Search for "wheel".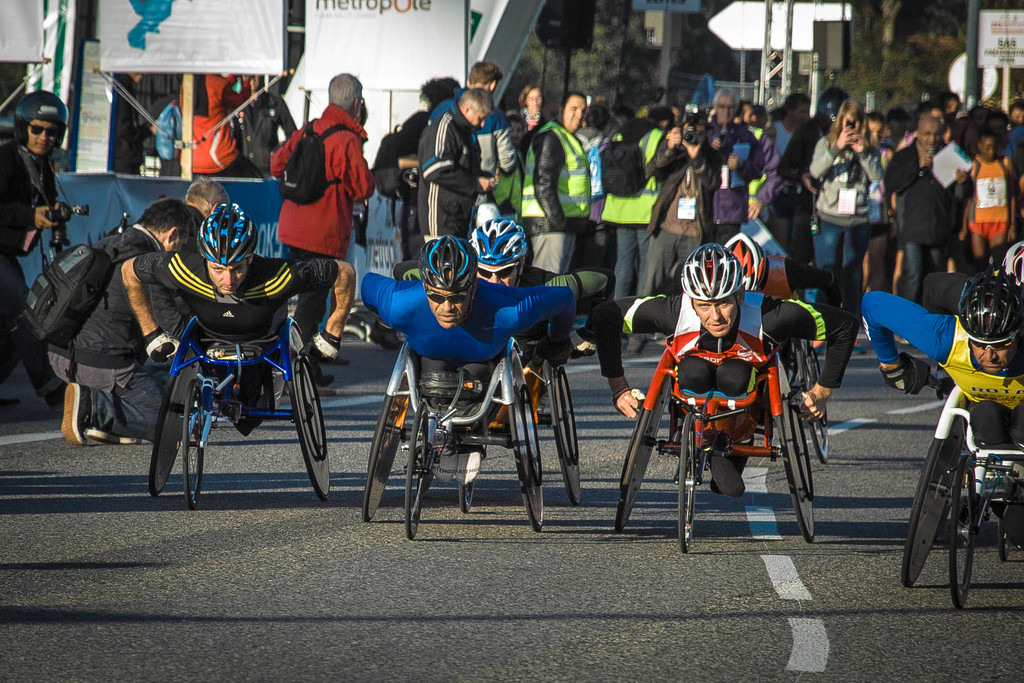
Found at l=676, t=409, r=696, b=555.
